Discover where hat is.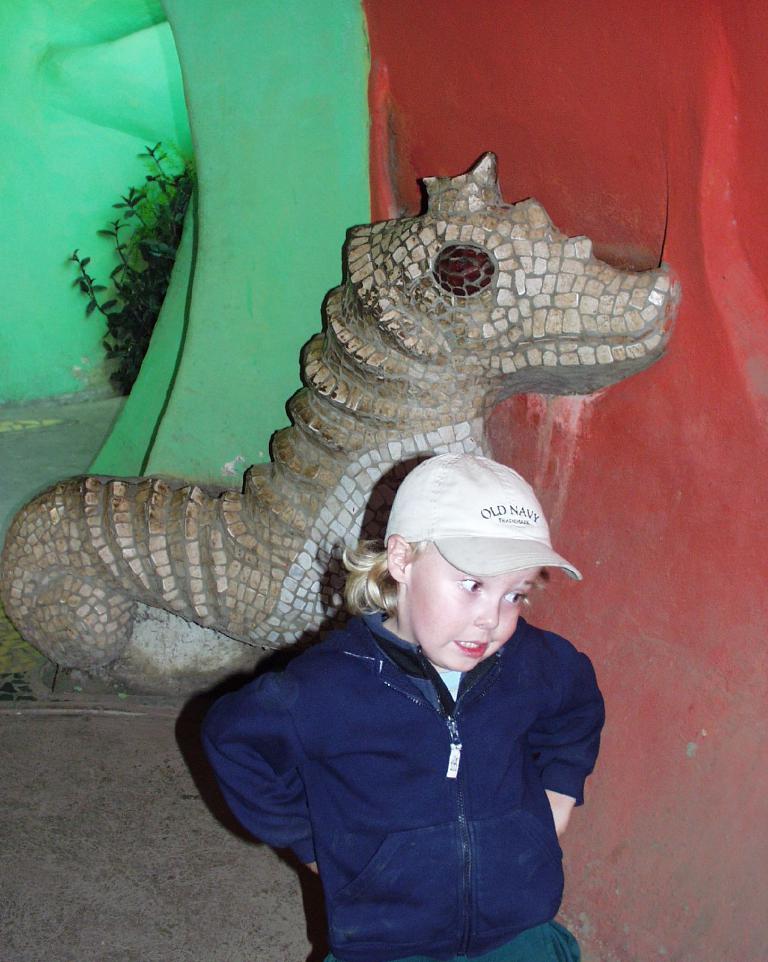
Discovered at 383:449:582:587.
